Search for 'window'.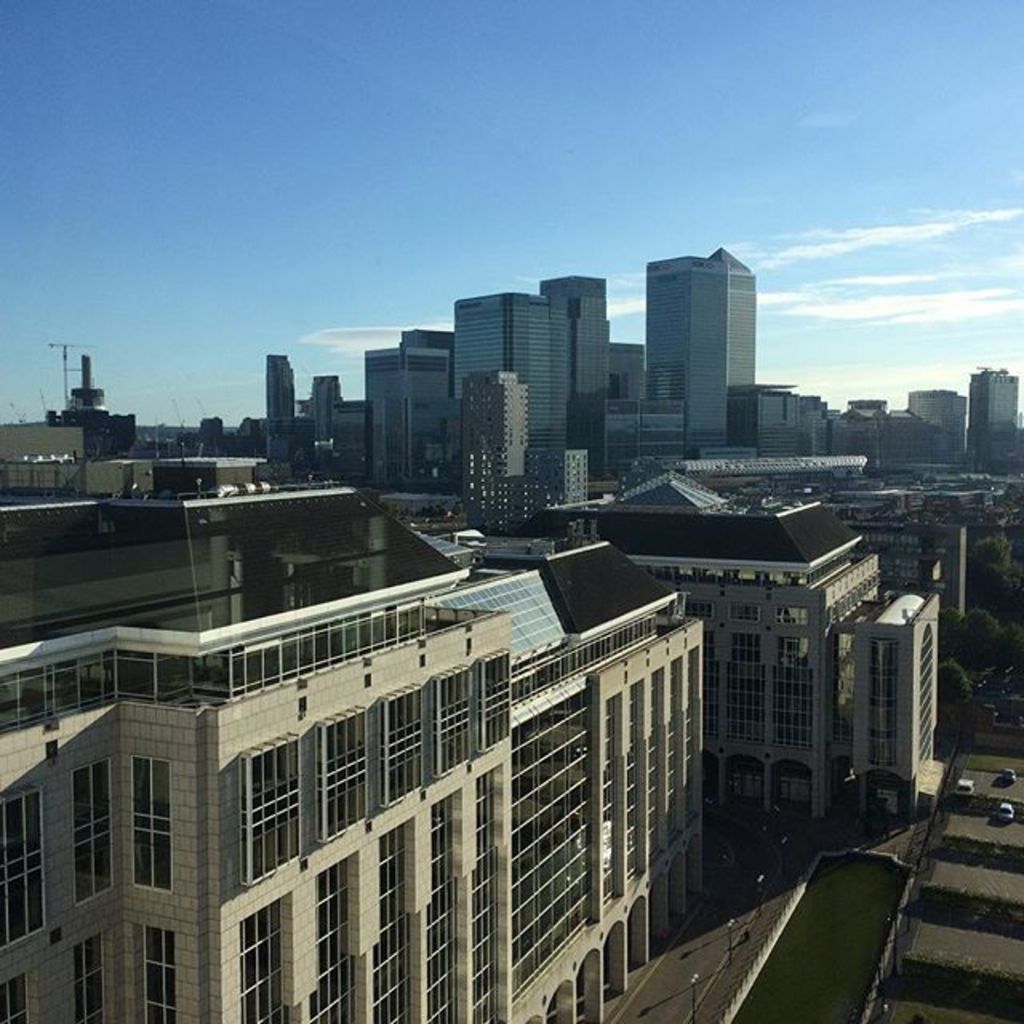
Found at 779:635:808:664.
